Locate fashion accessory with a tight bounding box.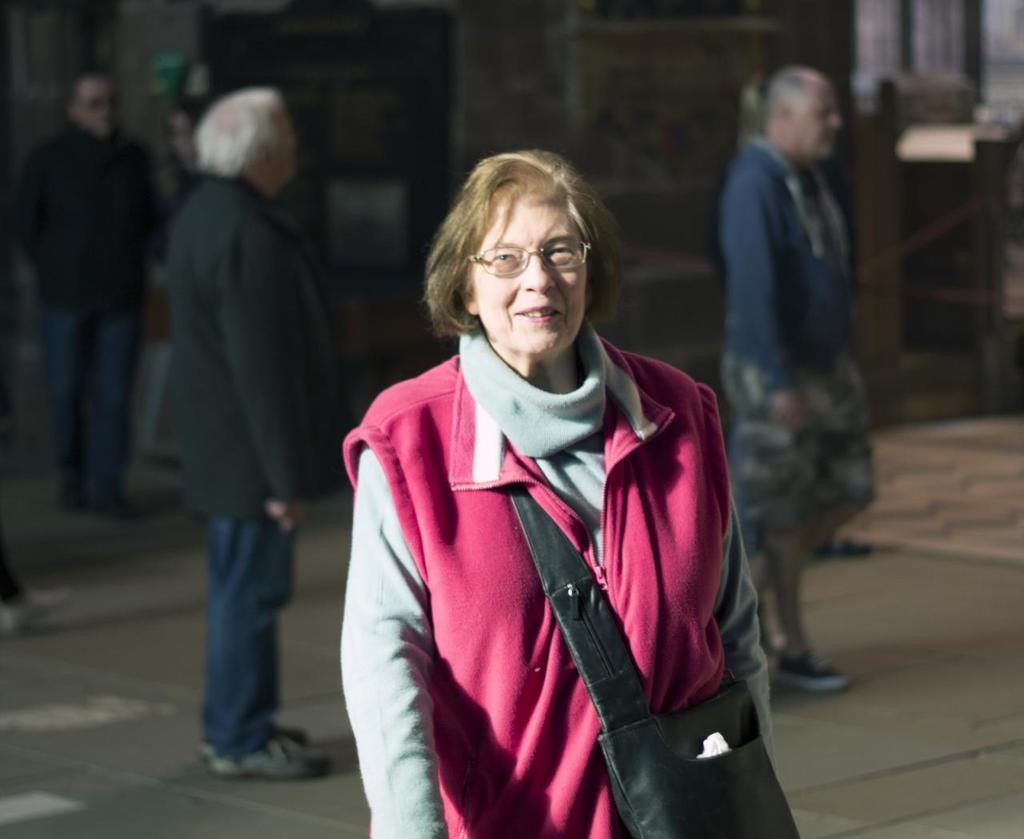
bbox(463, 238, 595, 282).
